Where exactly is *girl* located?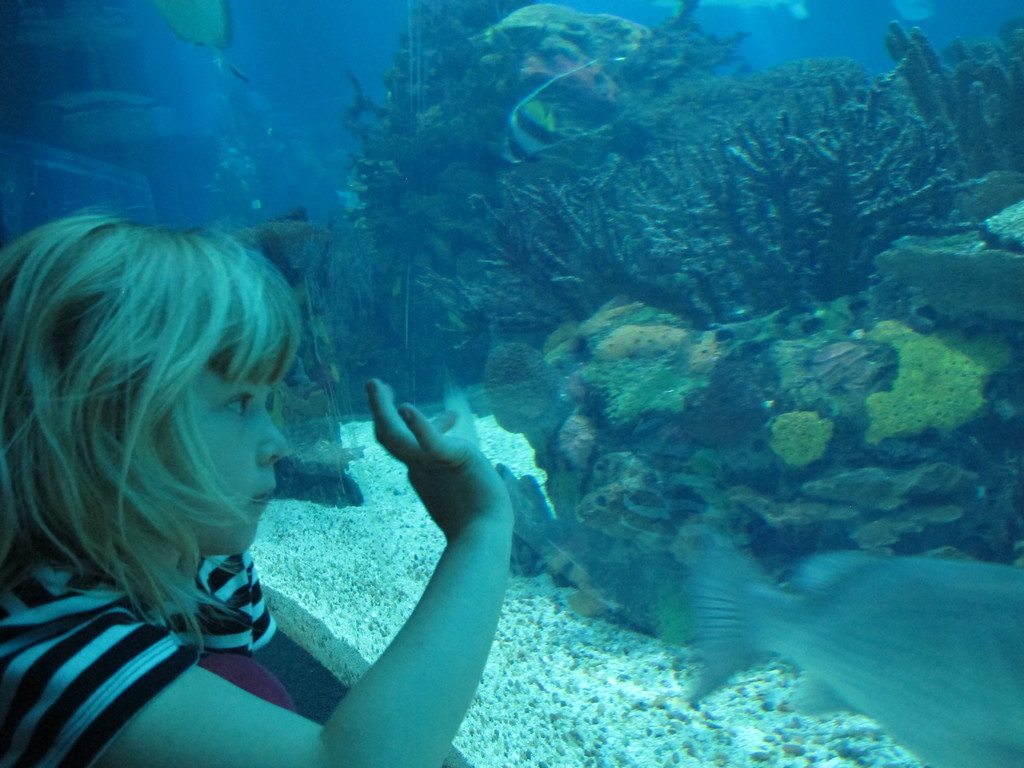
Its bounding box is rect(0, 211, 520, 767).
